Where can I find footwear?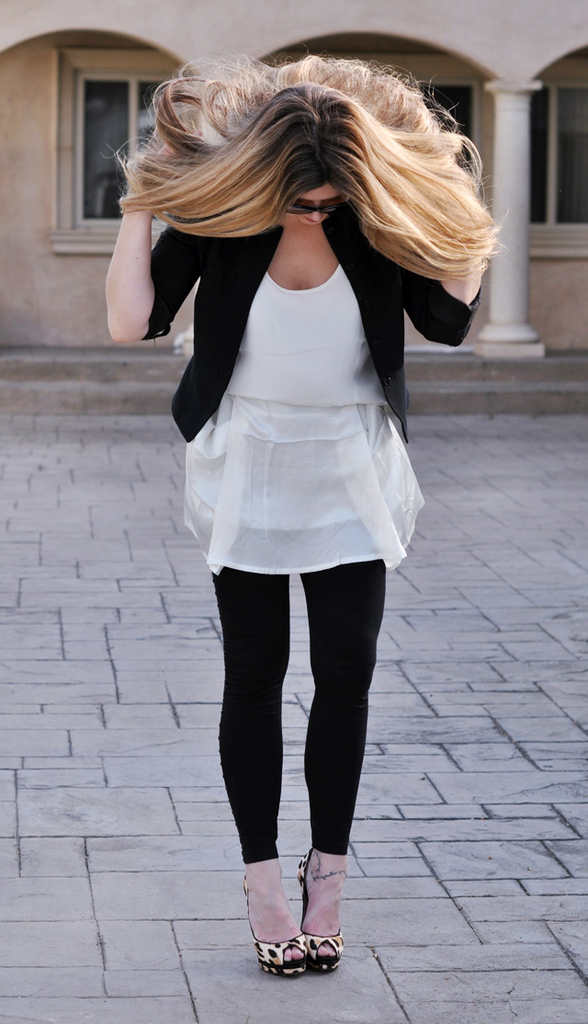
You can find it at [x1=306, y1=848, x2=346, y2=975].
